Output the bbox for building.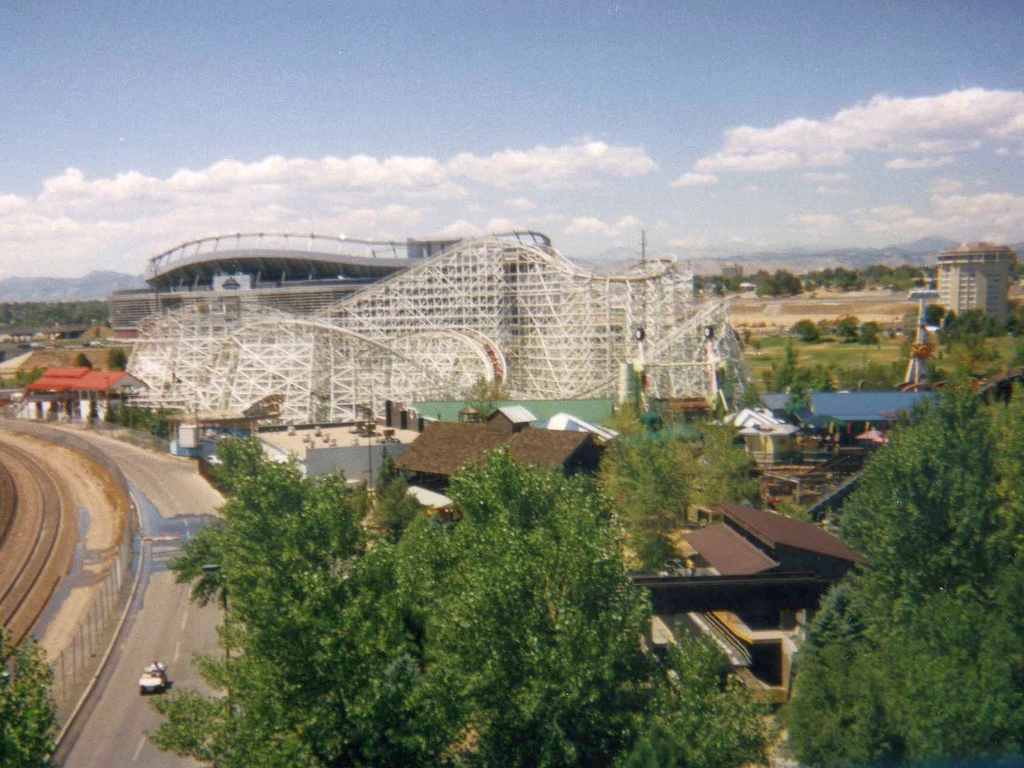
<region>934, 241, 1016, 320</region>.
